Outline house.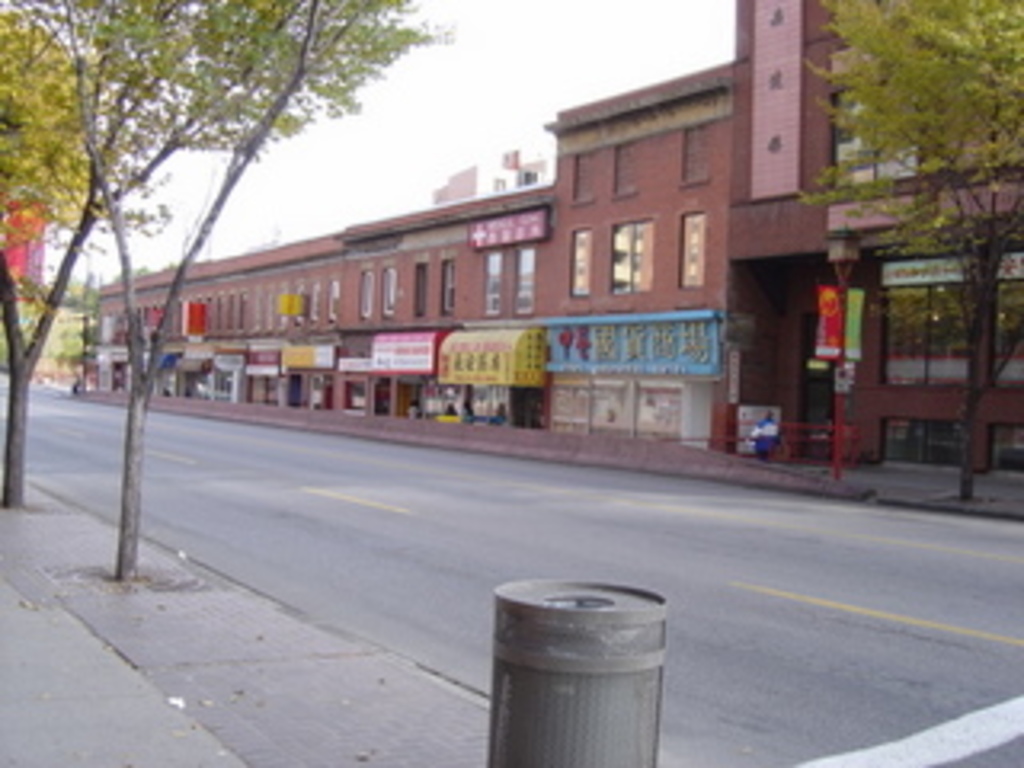
Outline: (74, 234, 358, 400).
